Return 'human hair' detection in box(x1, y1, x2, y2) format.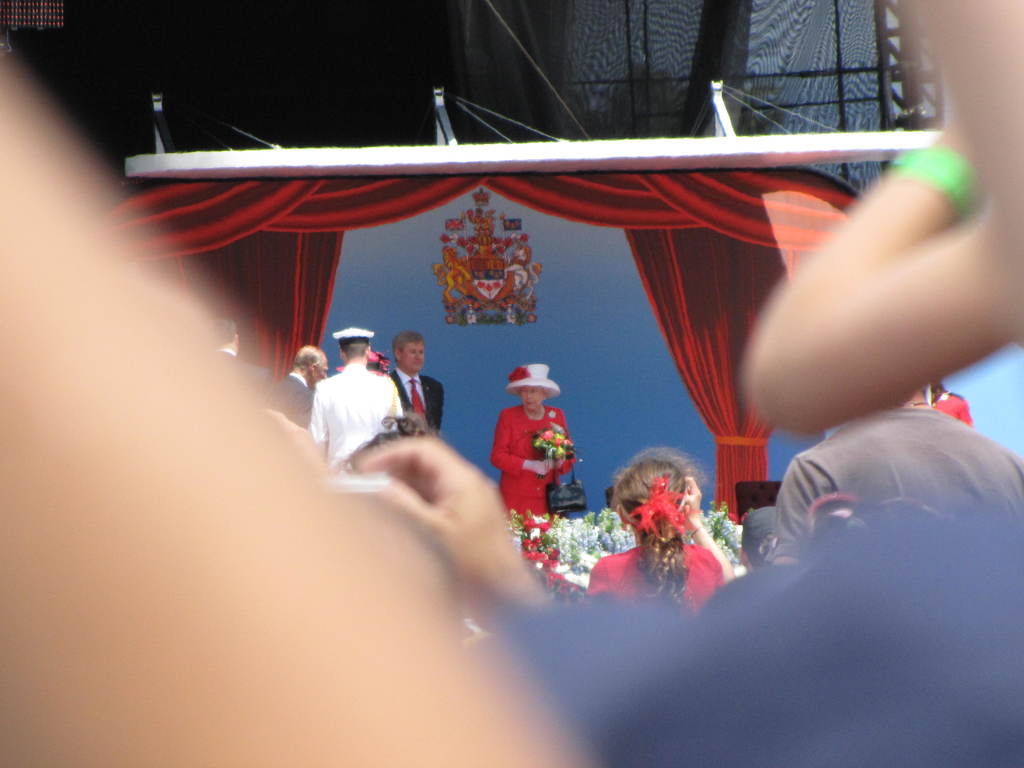
box(292, 347, 319, 369).
